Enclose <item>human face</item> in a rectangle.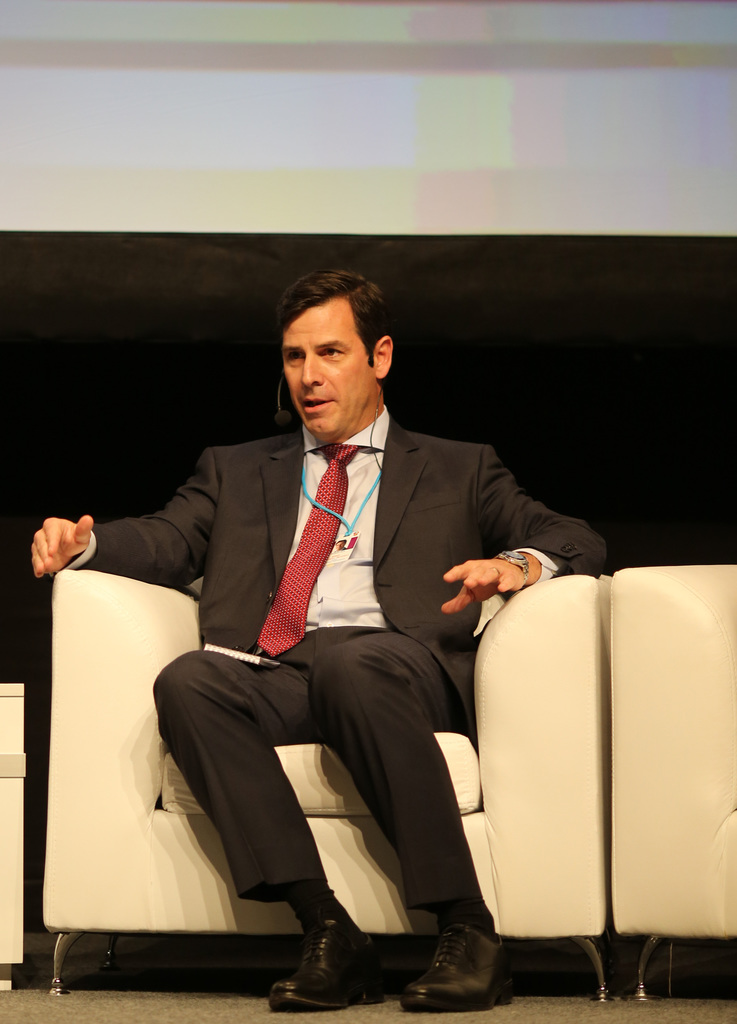
(276, 302, 374, 445).
